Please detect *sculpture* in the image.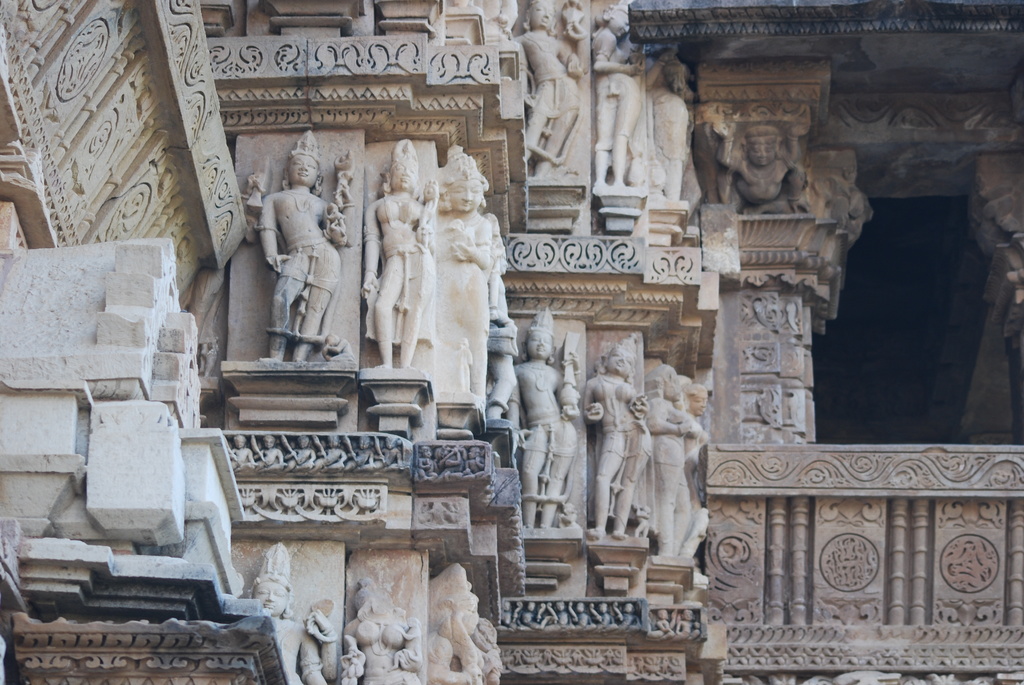
region(488, 278, 542, 411).
